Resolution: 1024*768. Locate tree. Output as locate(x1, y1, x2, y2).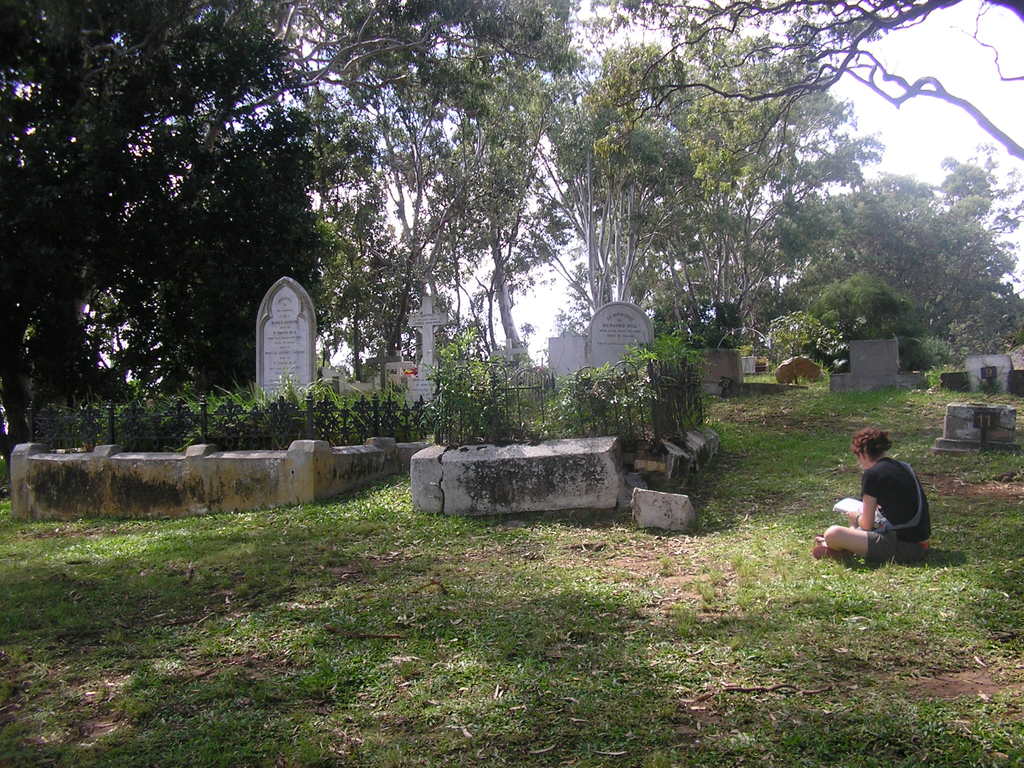
locate(821, 148, 1006, 378).
